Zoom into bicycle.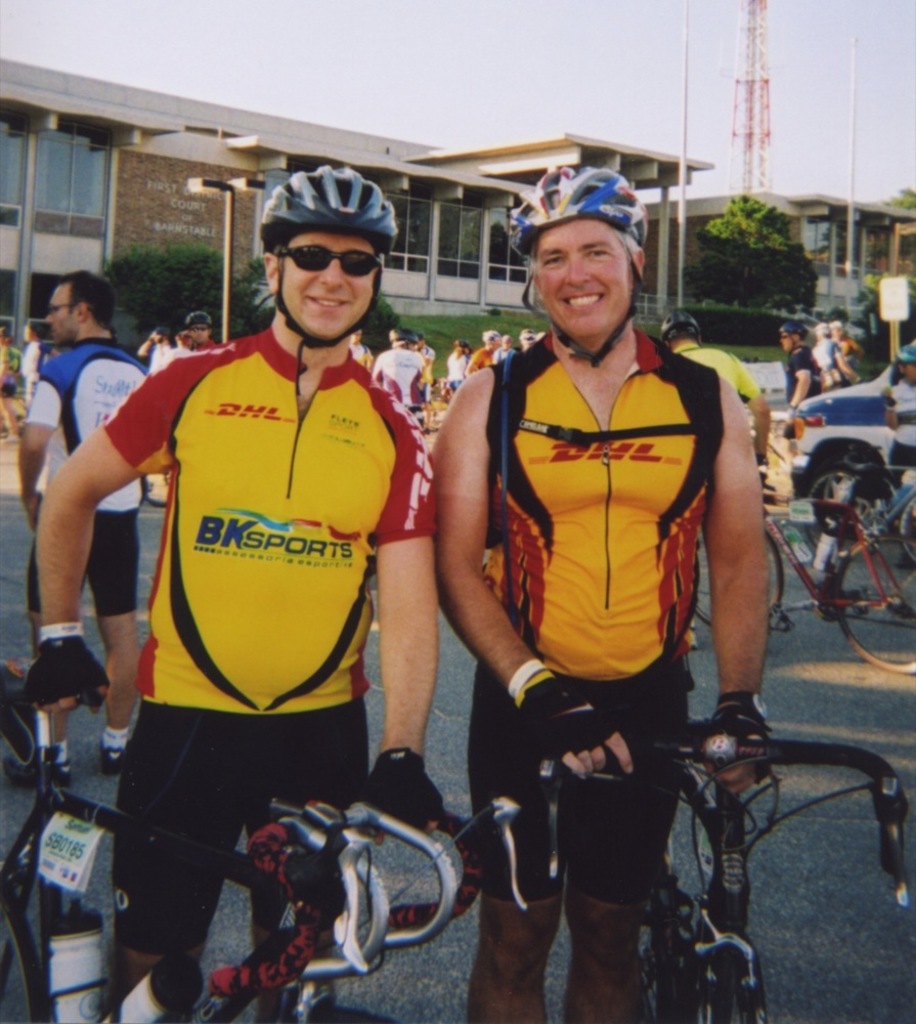
Zoom target: detection(686, 447, 915, 678).
